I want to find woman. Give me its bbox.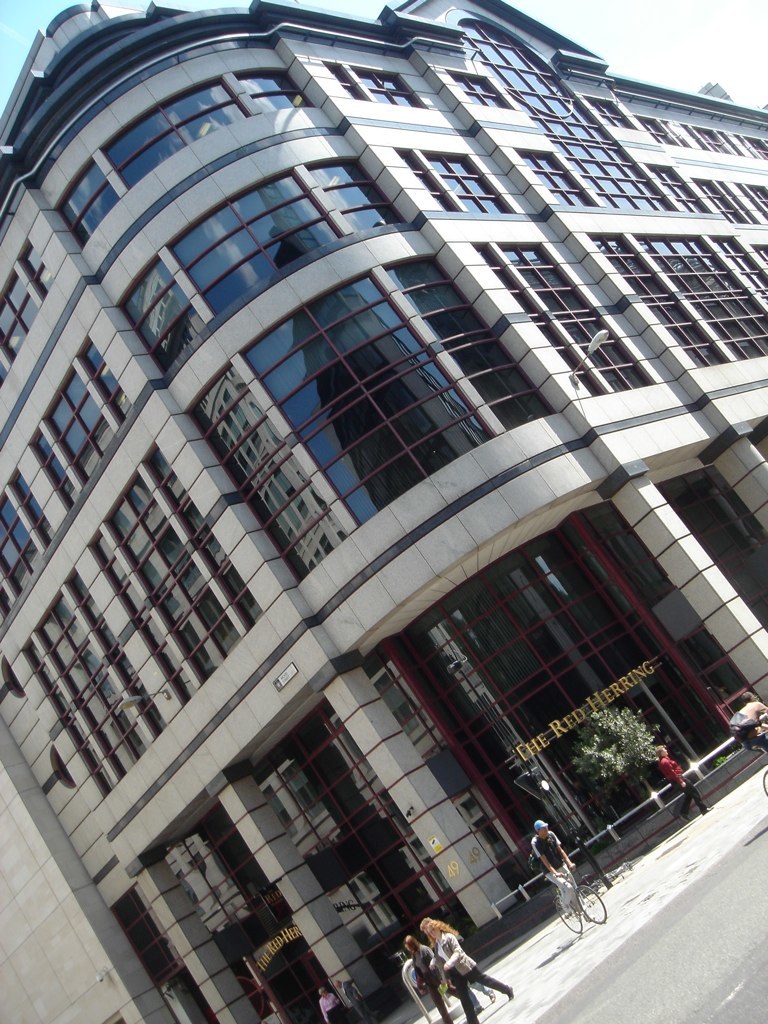
x1=427, y1=920, x2=510, y2=1023.
